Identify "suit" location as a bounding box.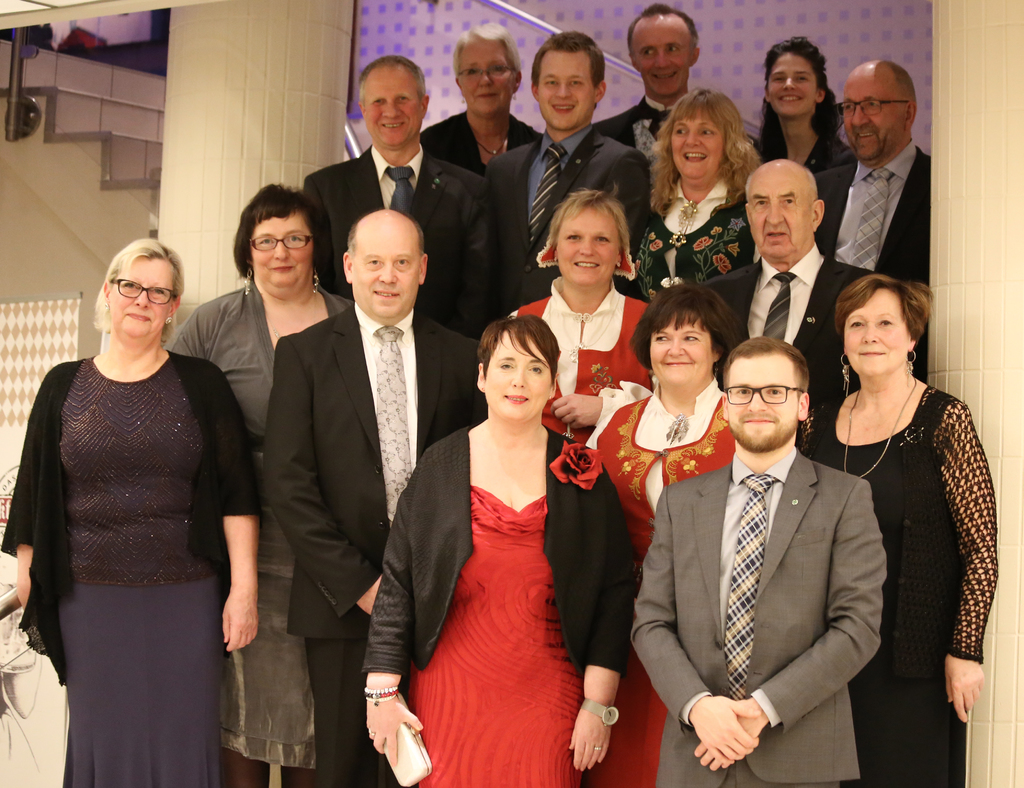
pyautogui.locateOnScreen(259, 165, 451, 739).
